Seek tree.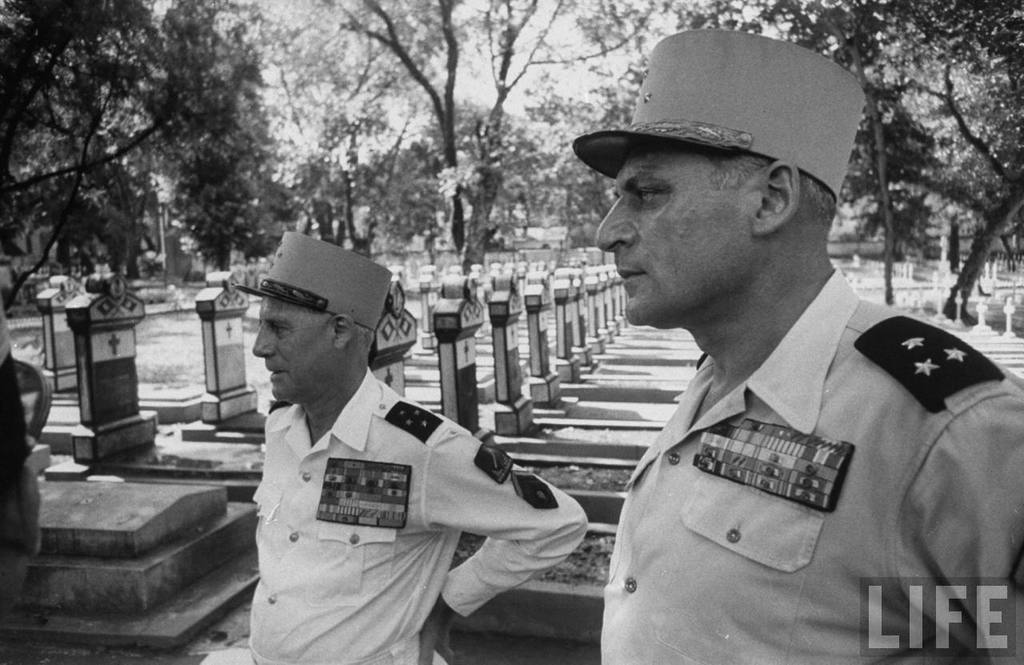
170, 0, 282, 261.
